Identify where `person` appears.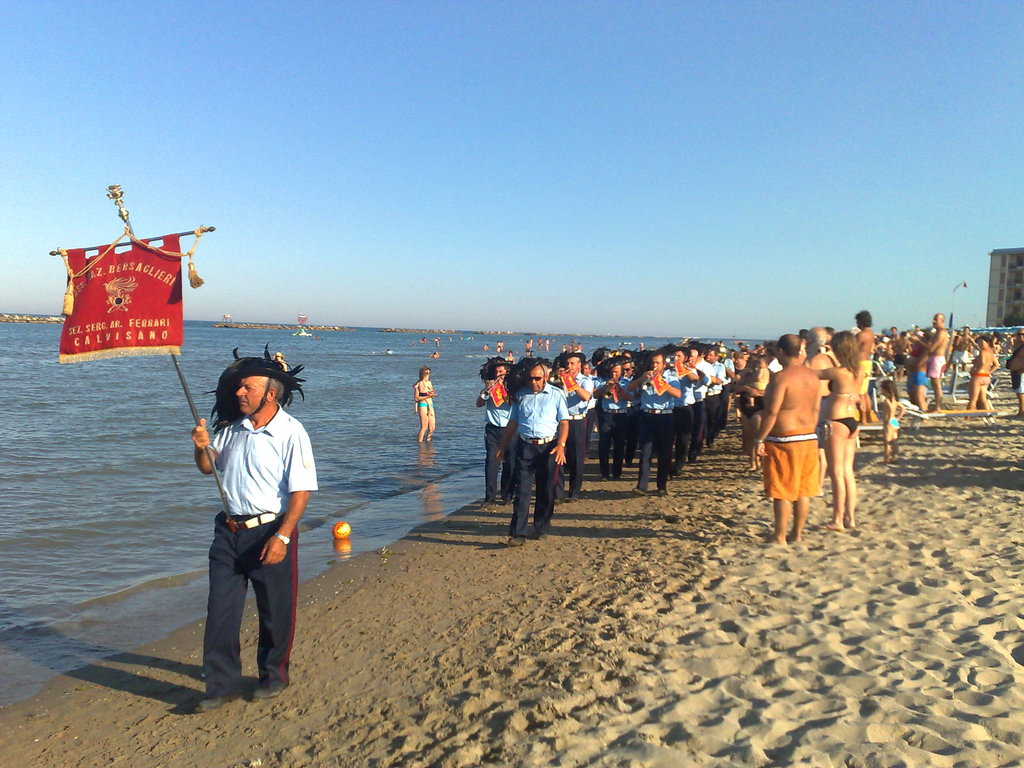
Appears at region(810, 325, 866, 532).
